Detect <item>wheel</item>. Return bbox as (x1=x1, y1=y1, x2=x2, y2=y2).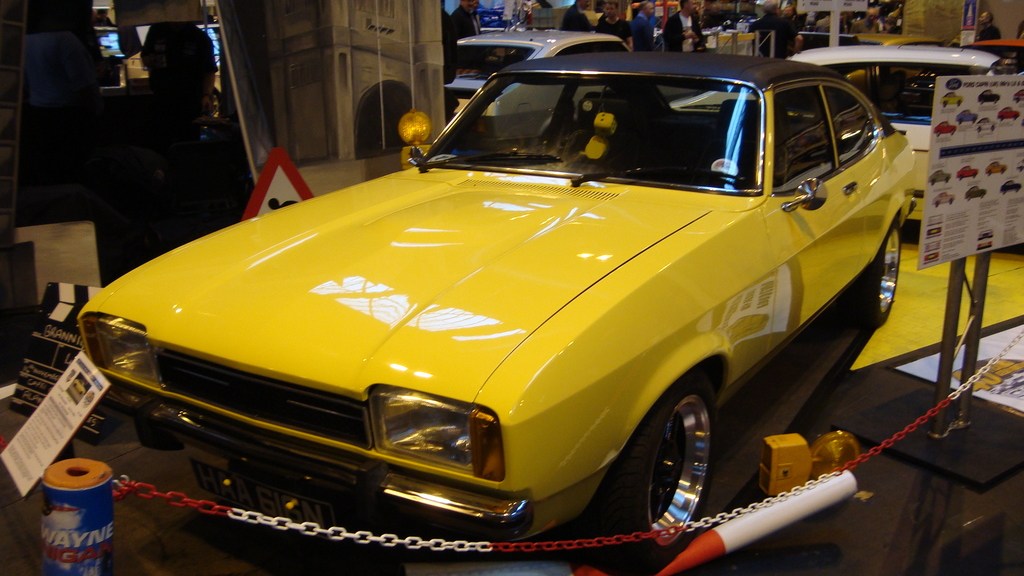
(x1=621, y1=376, x2=725, y2=534).
